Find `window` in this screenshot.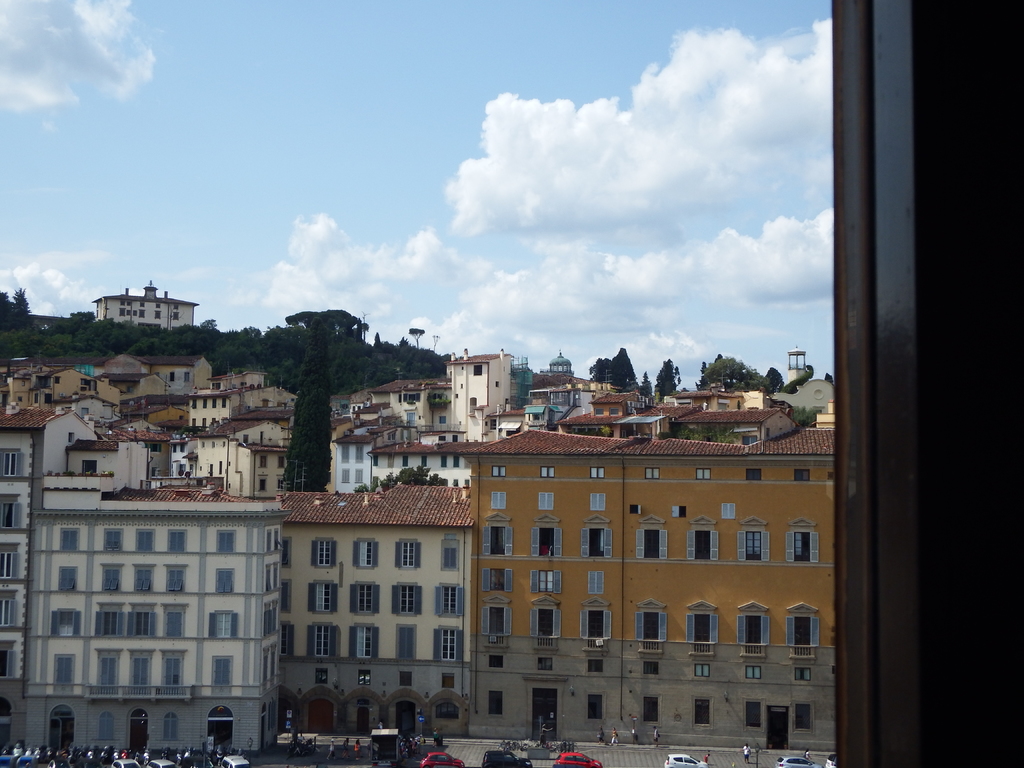
The bounding box for `window` is (388, 580, 419, 618).
